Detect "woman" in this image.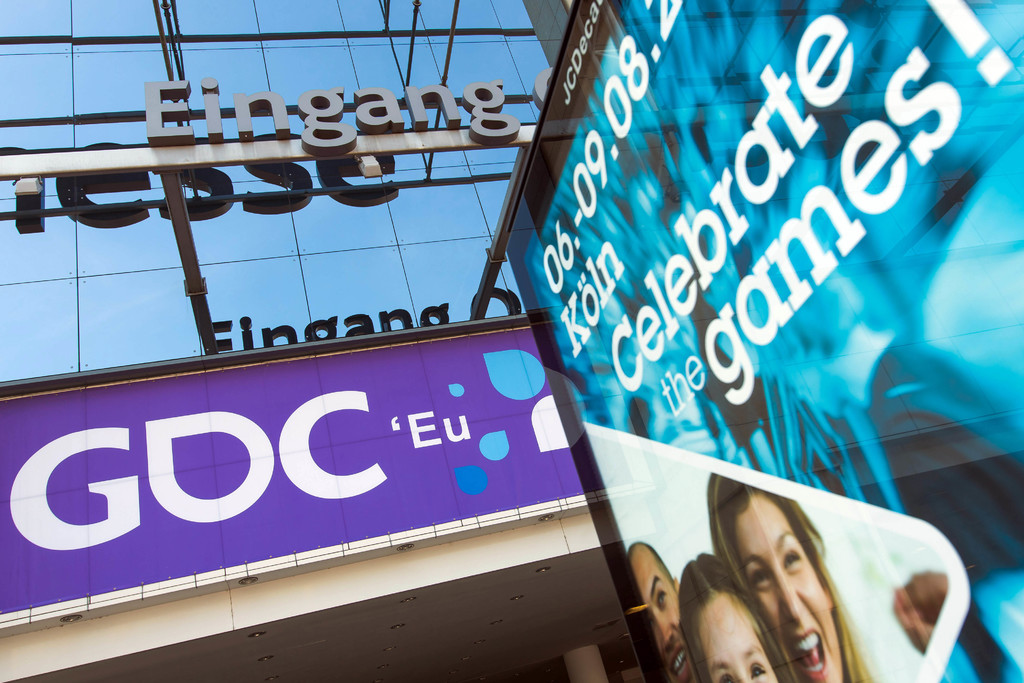
Detection: [673,462,901,682].
